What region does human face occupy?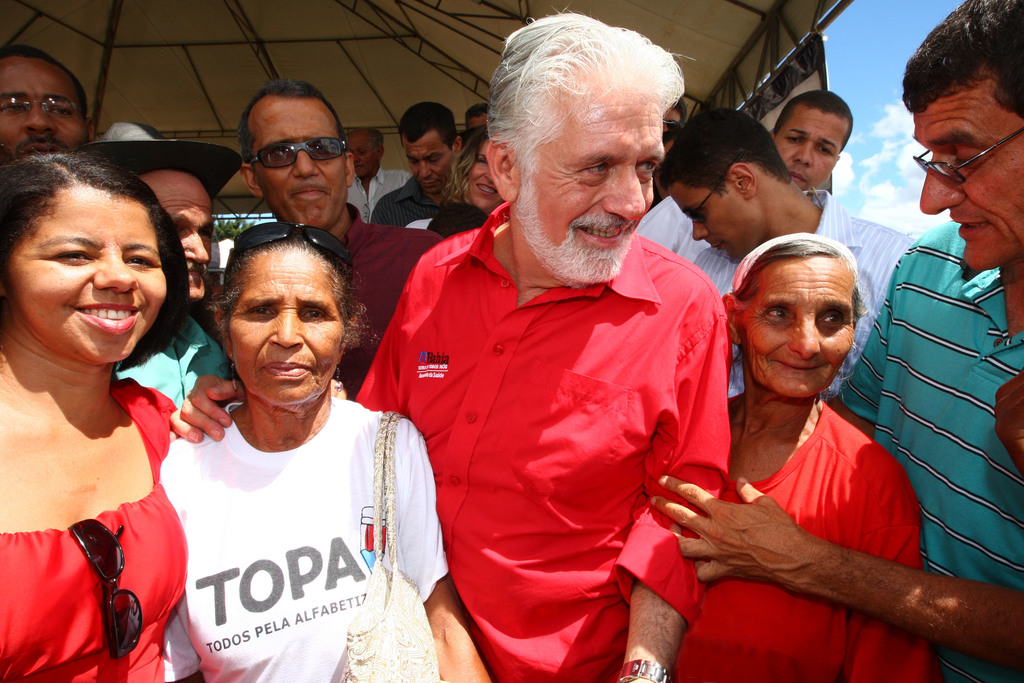
region(469, 114, 486, 130).
